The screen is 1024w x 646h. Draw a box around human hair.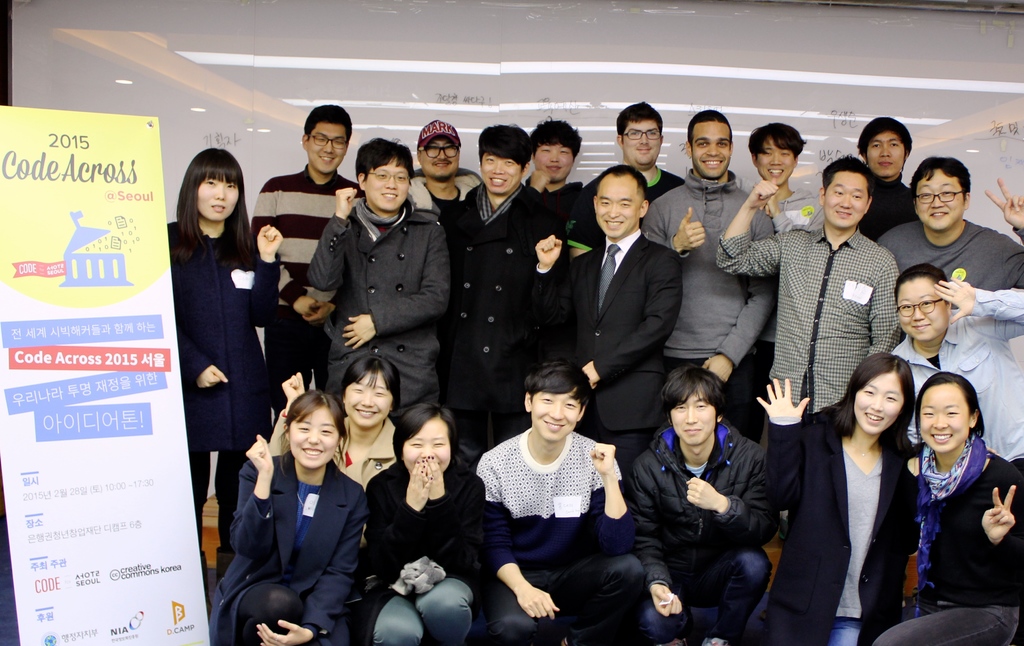
(525, 359, 593, 412).
